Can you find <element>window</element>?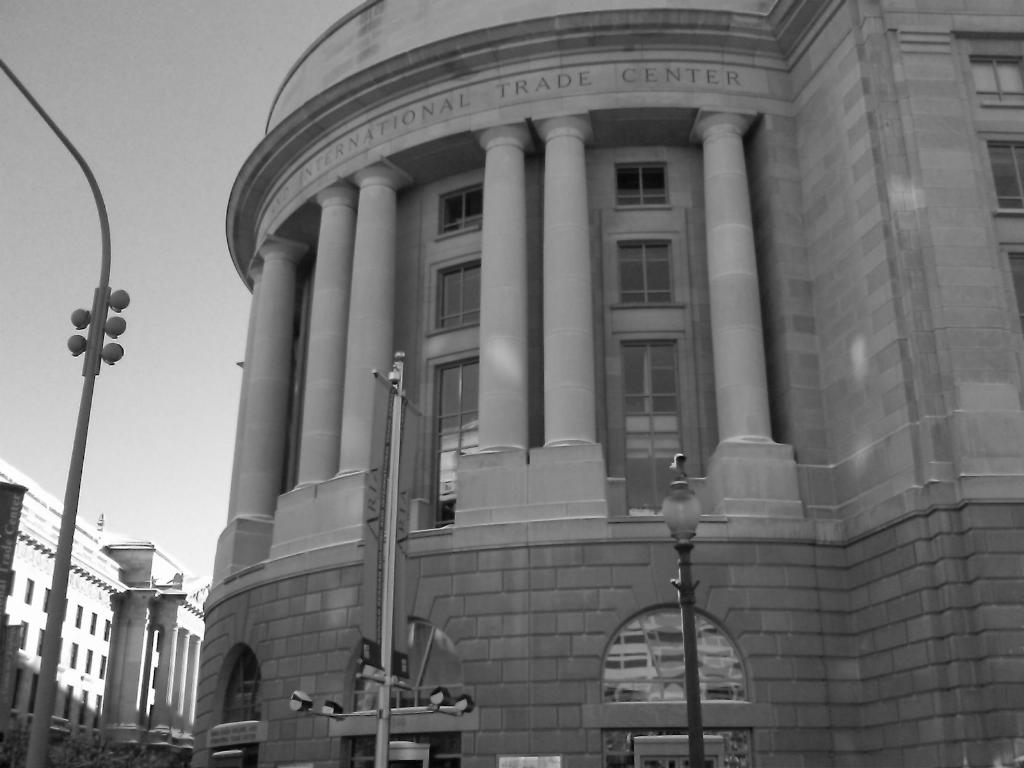
Yes, bounding box: 25, 673, 38, 714.
